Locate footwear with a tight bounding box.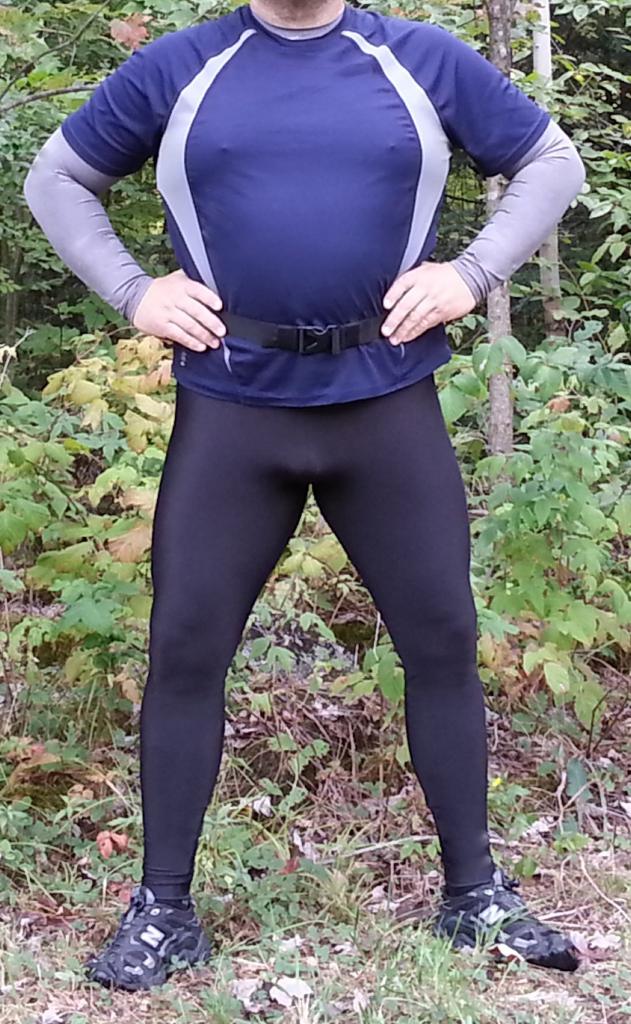
[434, 867, 579, 967].
